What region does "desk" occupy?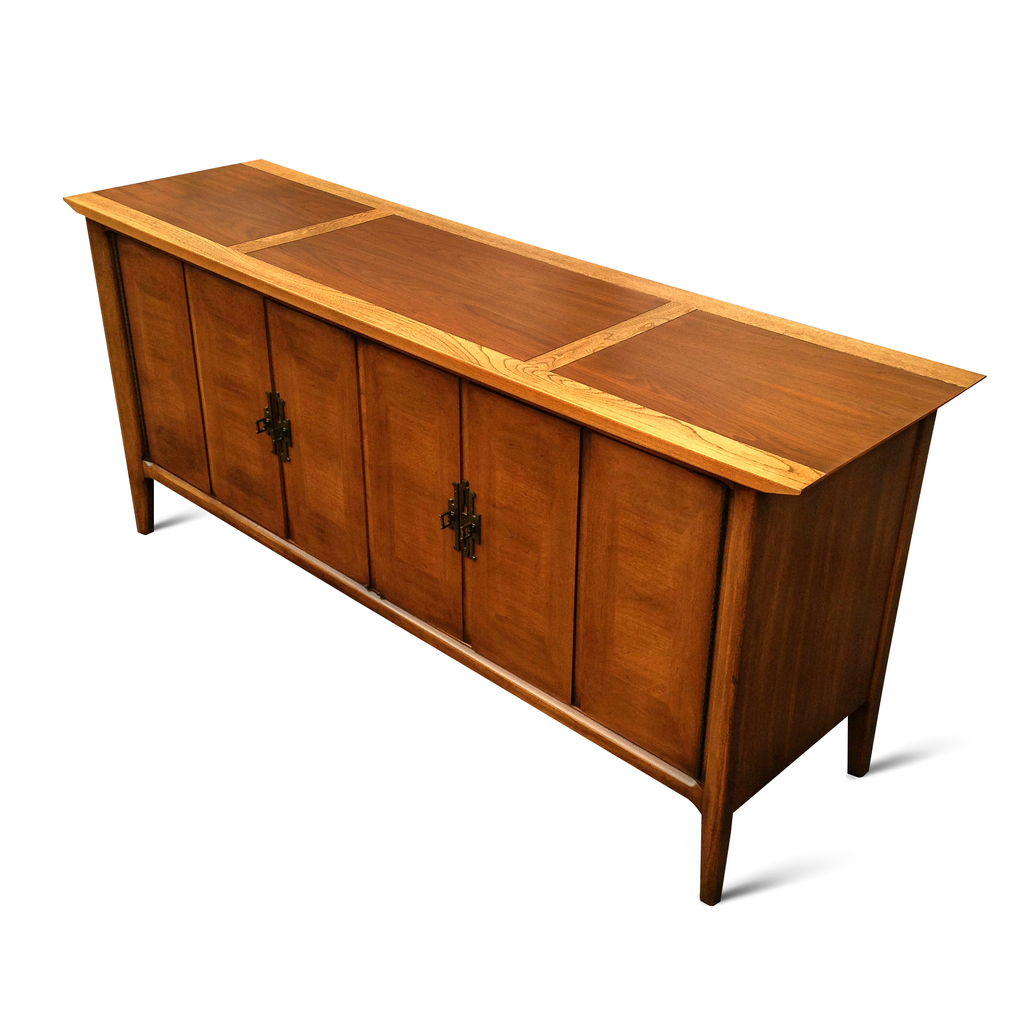
(24,146,1009,877).
